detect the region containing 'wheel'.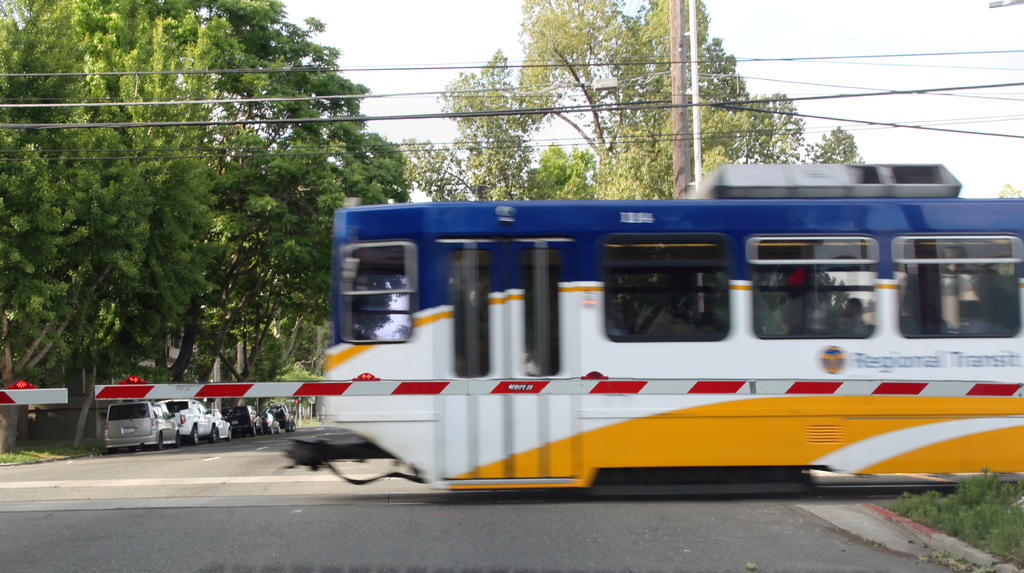
box=[176, 433, 181, 447].
